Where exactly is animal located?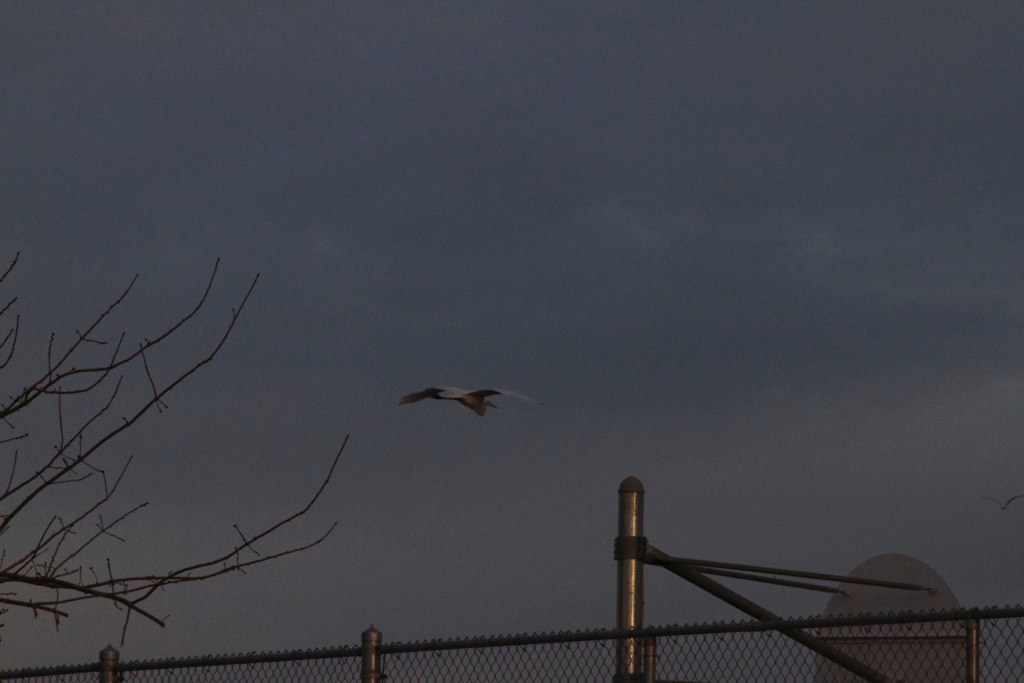
Its bounding box is (x1=397, y1=383, x2=546, y2=419).
